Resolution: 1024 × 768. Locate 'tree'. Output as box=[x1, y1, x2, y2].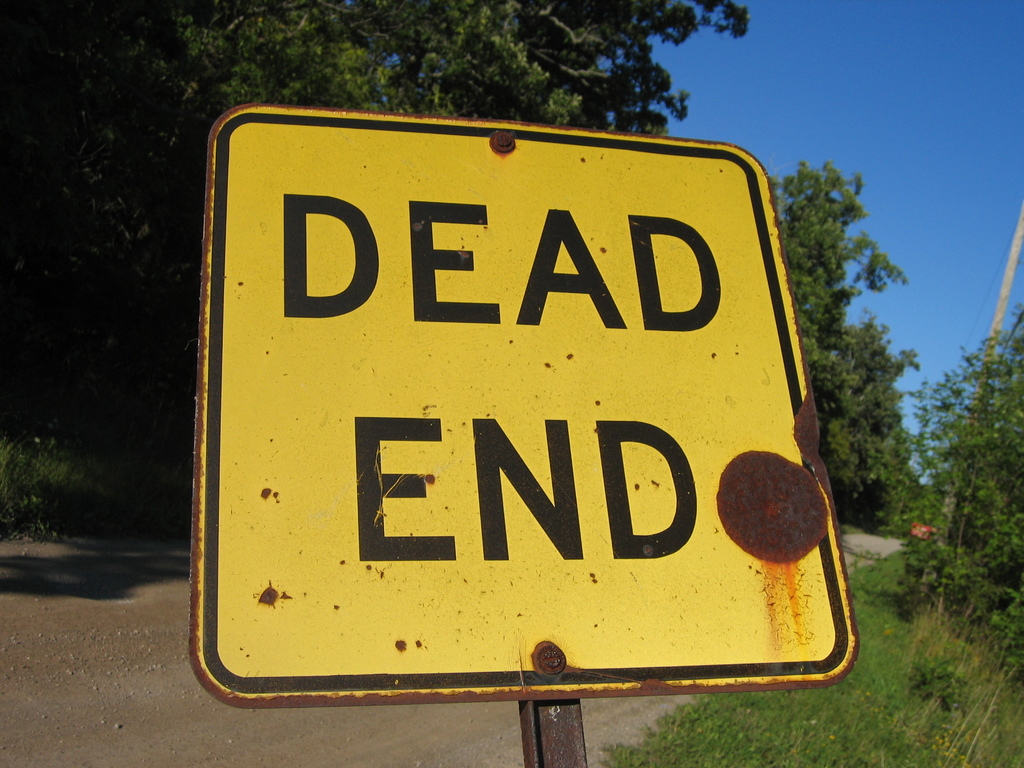
box=[780, 153, 913, 410].
